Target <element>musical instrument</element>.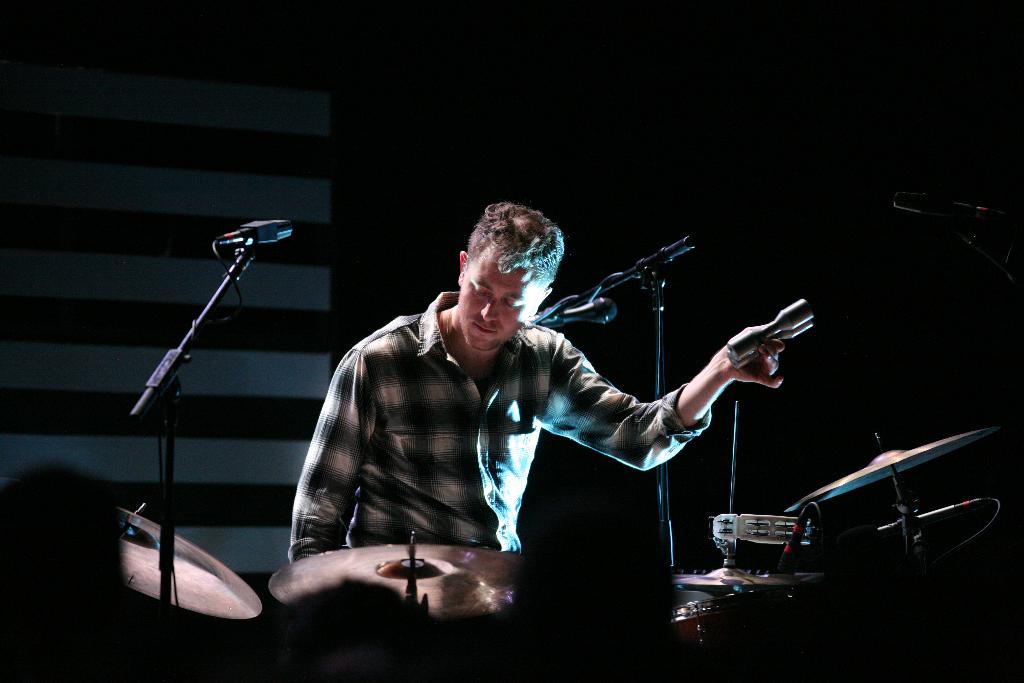
Target region: box=[707, 507, 819, 544].
